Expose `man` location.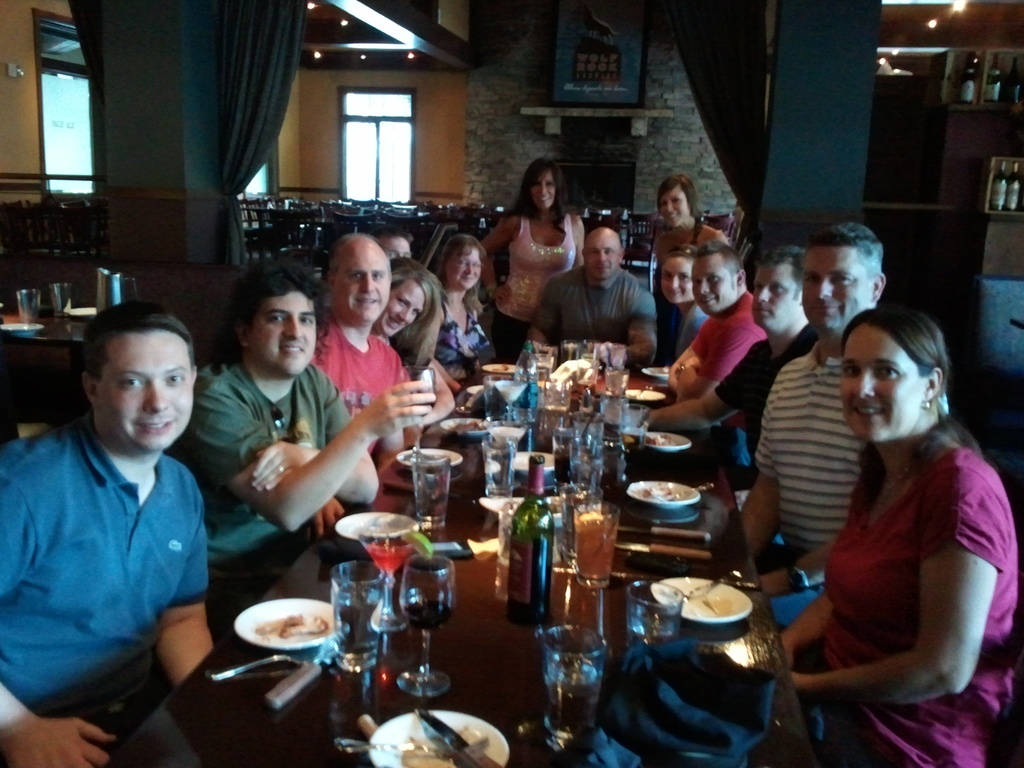
Exposed at Rect(309, 225, 432, 477).
